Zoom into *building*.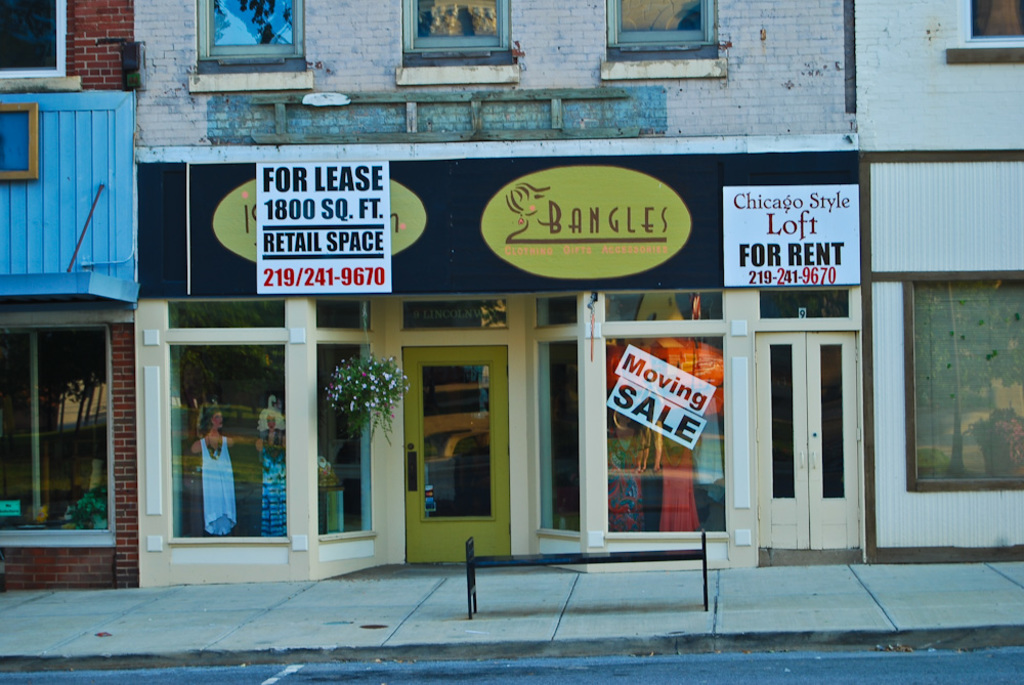
Zoom target: BBox(0, 0, 141, 589).
